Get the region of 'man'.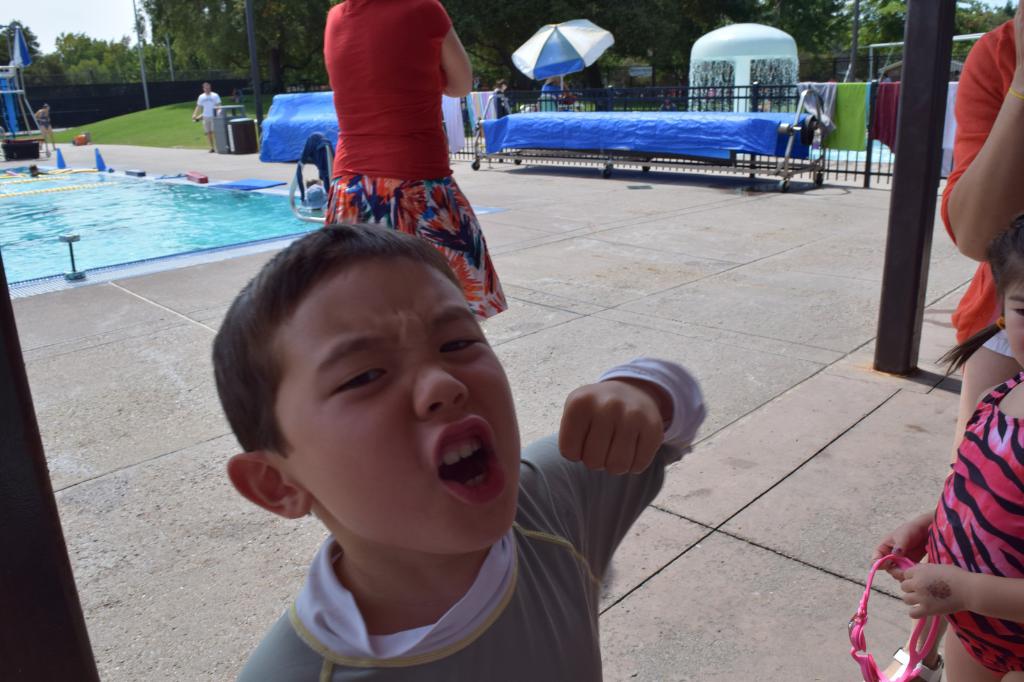
box(191, 78, 223, 154).
